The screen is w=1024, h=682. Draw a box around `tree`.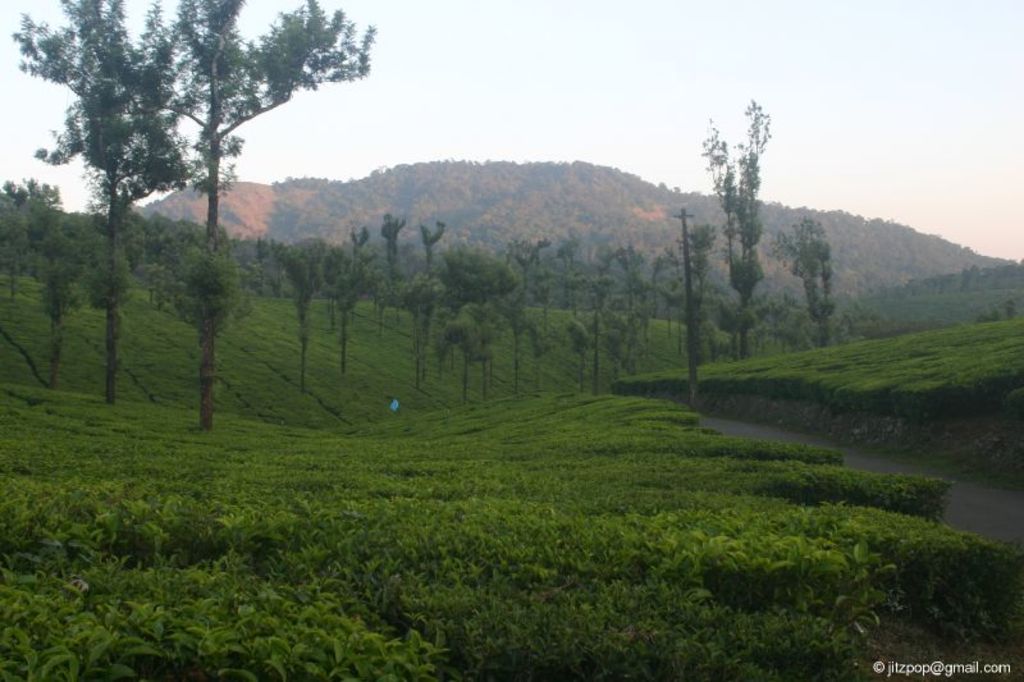
rect(23, 198, 55, 380).
